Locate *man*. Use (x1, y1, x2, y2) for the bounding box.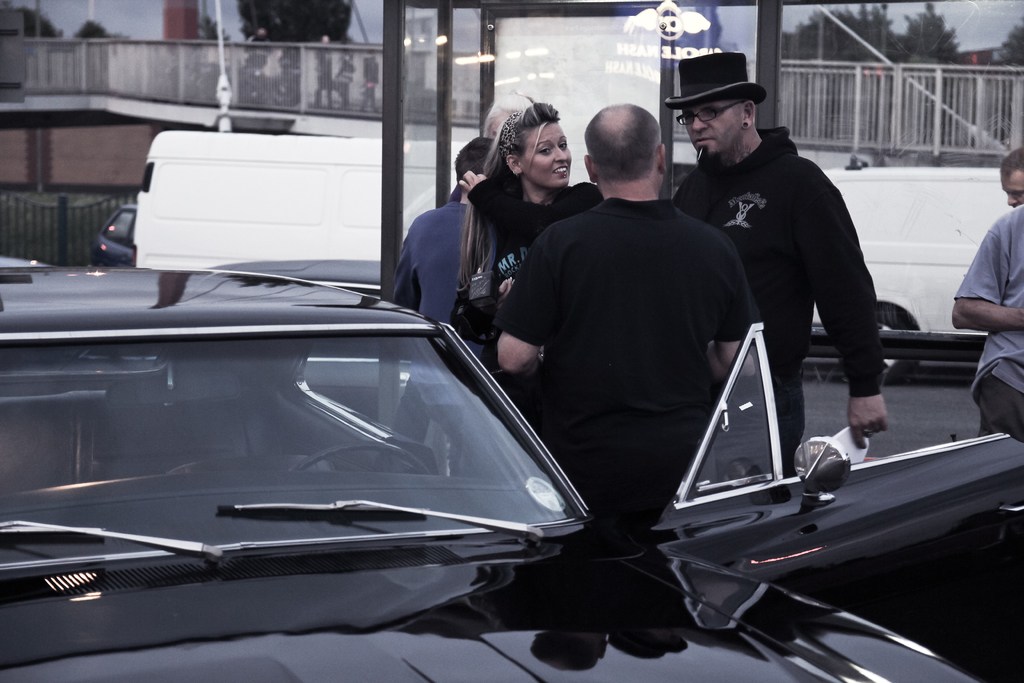
(488, 103, 767, 523).
